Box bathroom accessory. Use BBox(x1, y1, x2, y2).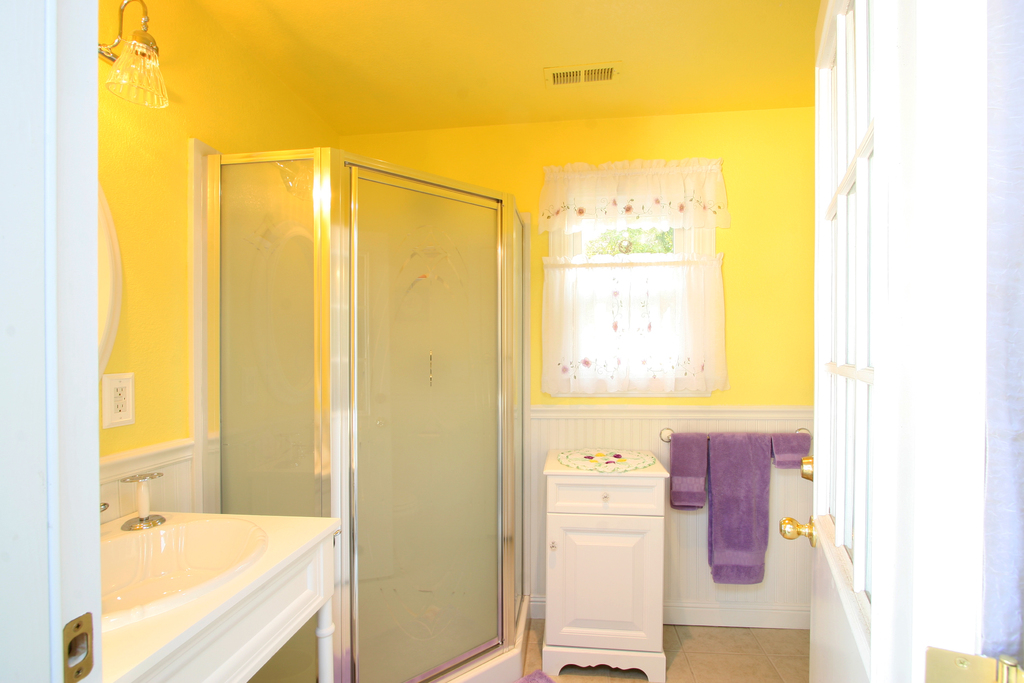
BBox(94, 0, 170, 106).
